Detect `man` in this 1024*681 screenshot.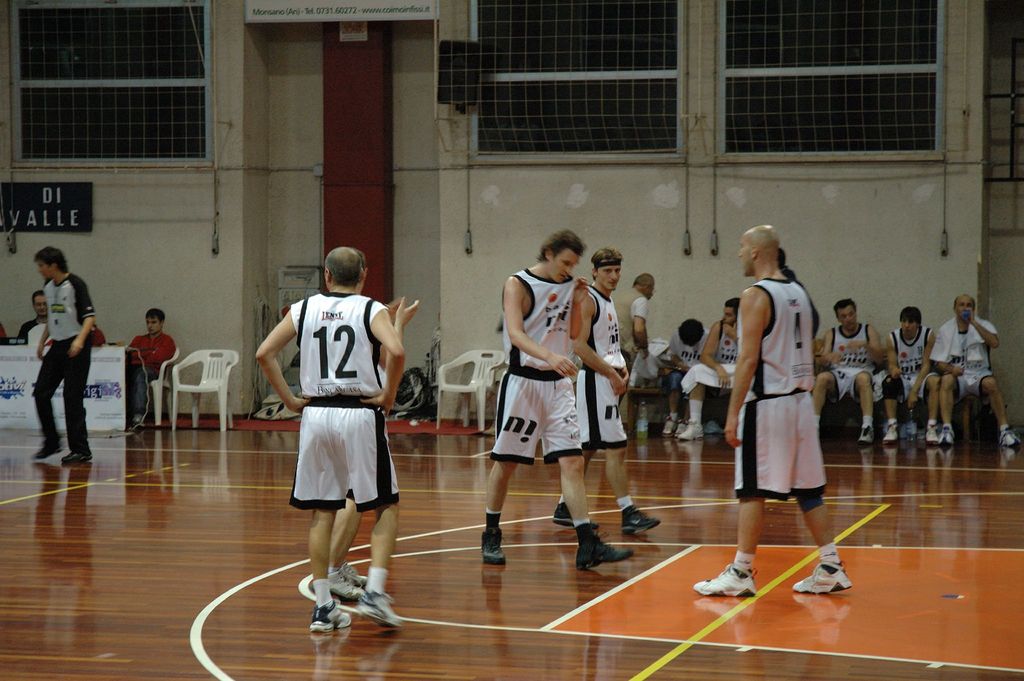
Detection: box=[687, 221, 856, 596].
